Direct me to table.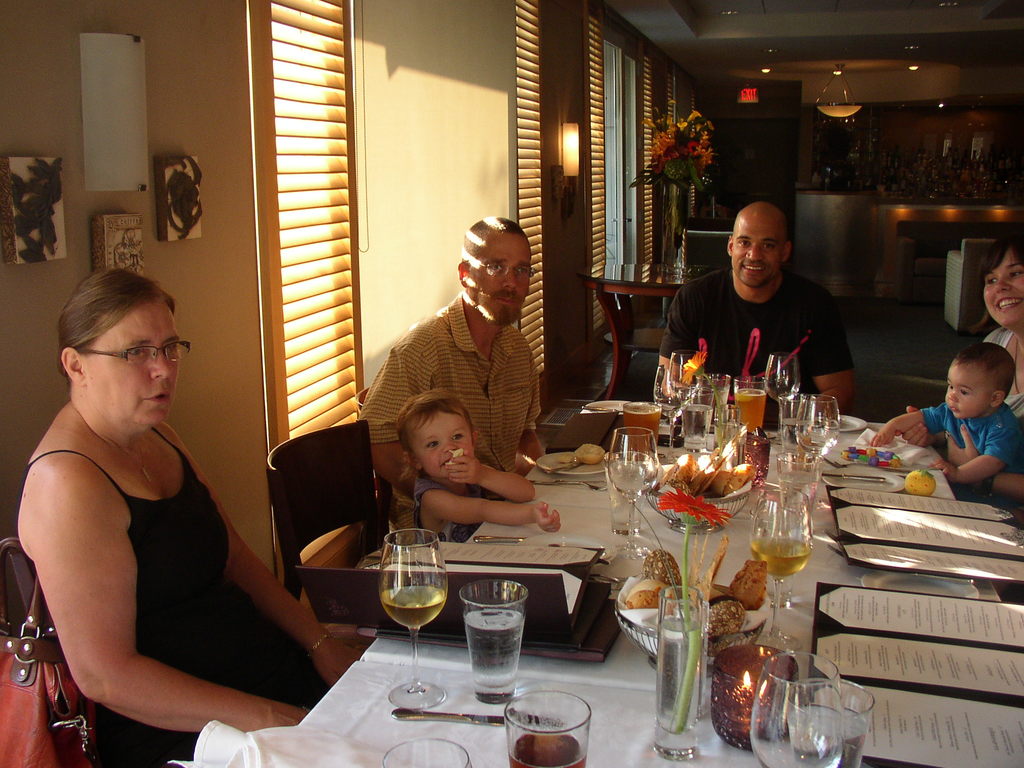
Direction: 95:396:939:767.
